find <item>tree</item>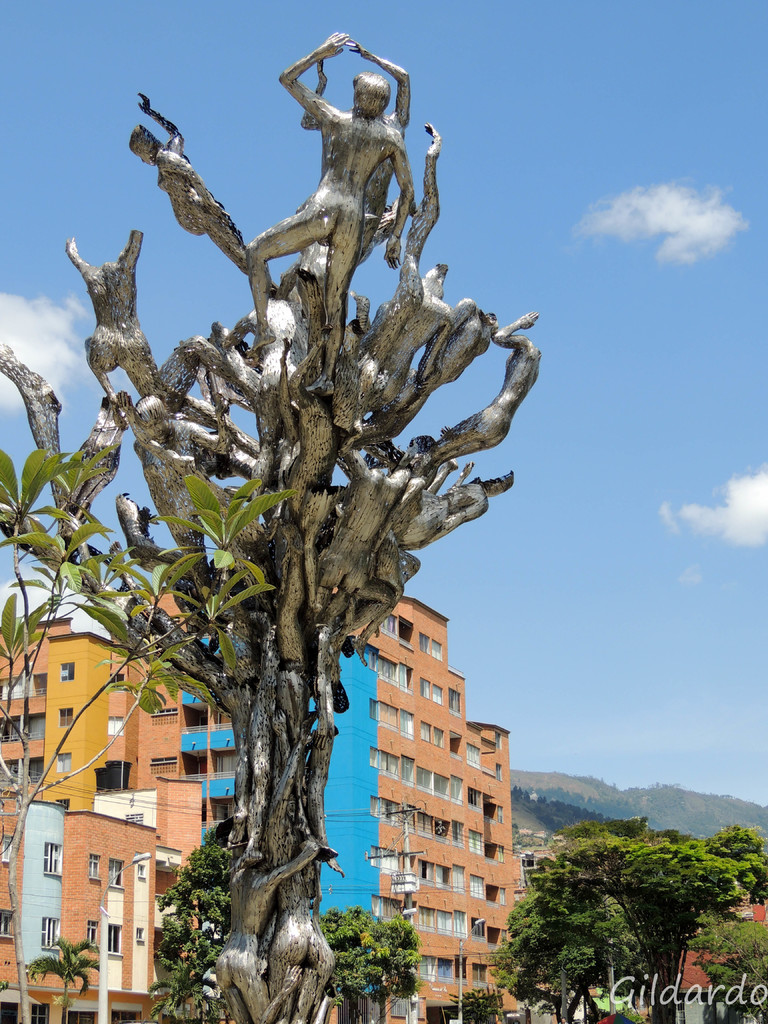
{"left": 495, "top": 822, "right": 767, "bottom": 1023}
